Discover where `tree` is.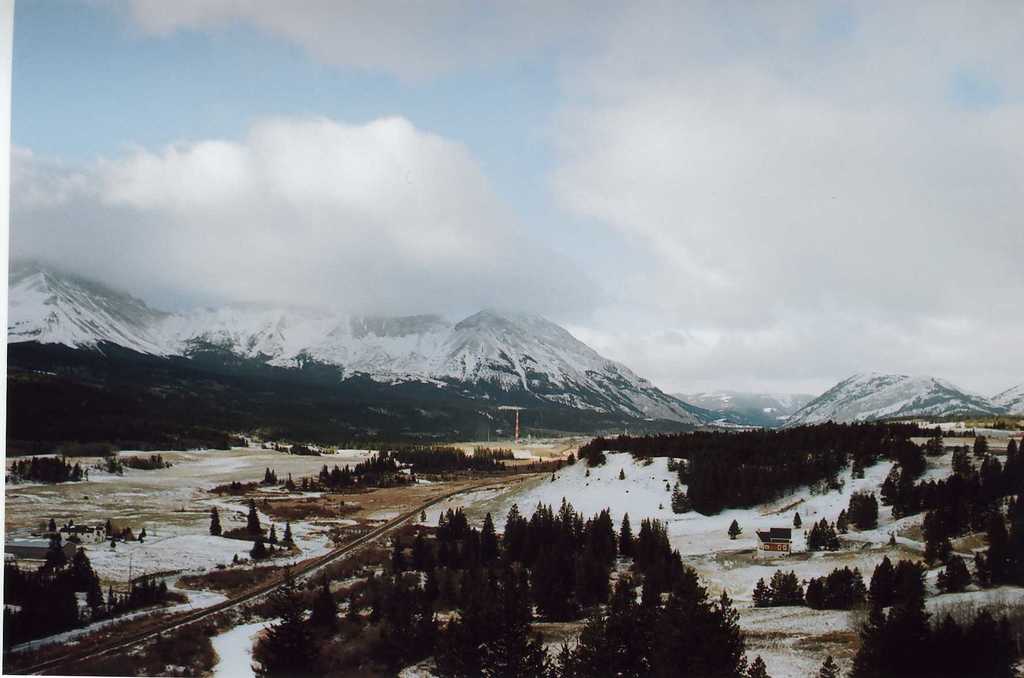
Discovered at [x1=945, y1=552, x2=977, y2=593].
